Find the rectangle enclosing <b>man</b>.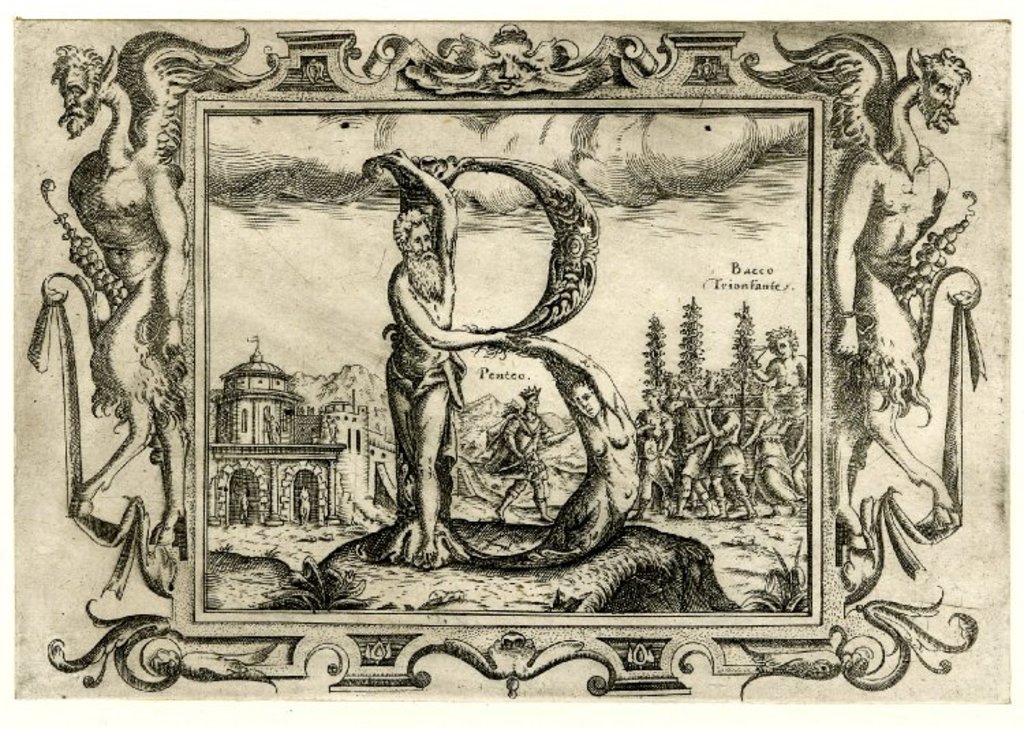
box(389, 146, 457, 567).
